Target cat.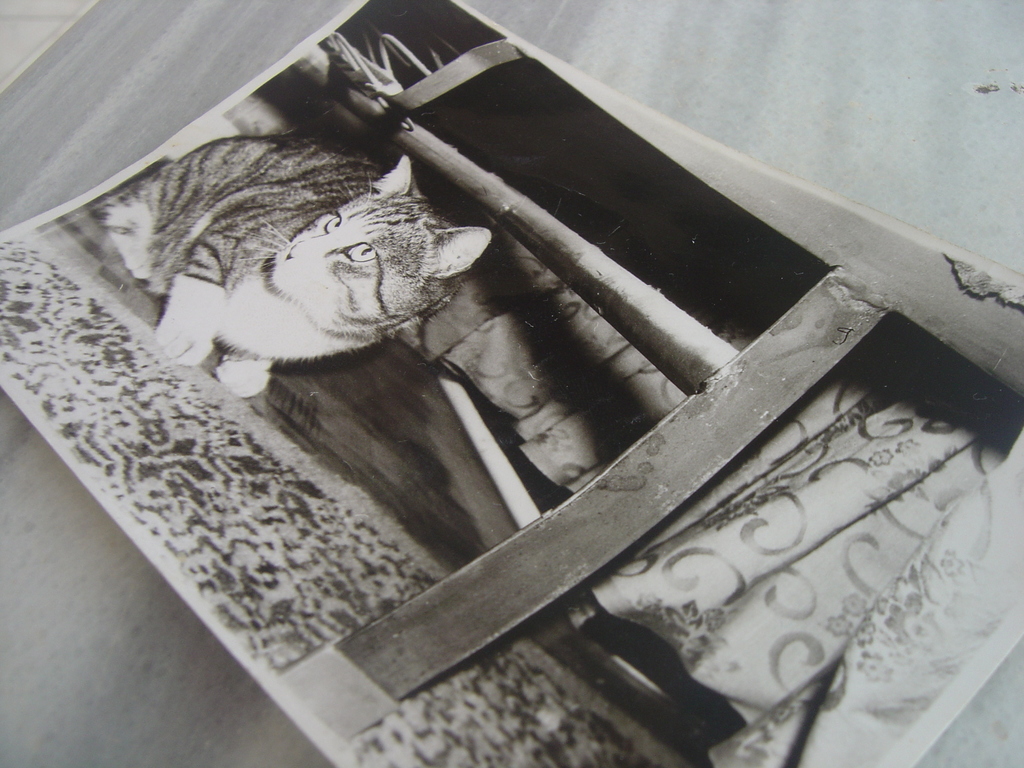
Target region: 95/143/487/398.
